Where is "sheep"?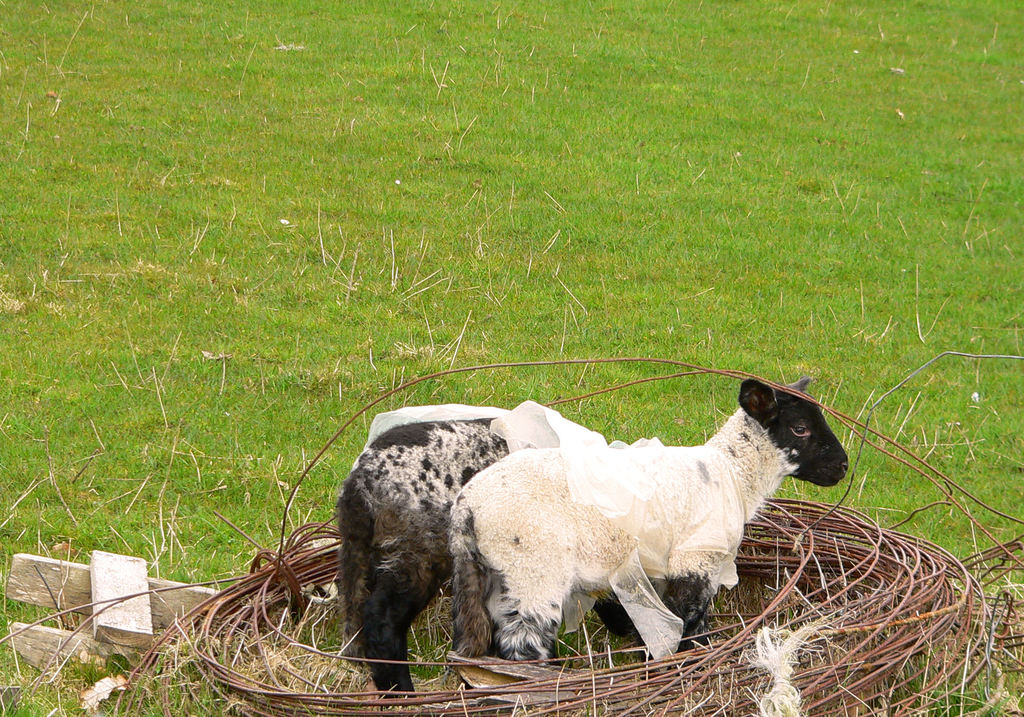
(left=337, top=420, right=712, bottom=709).
